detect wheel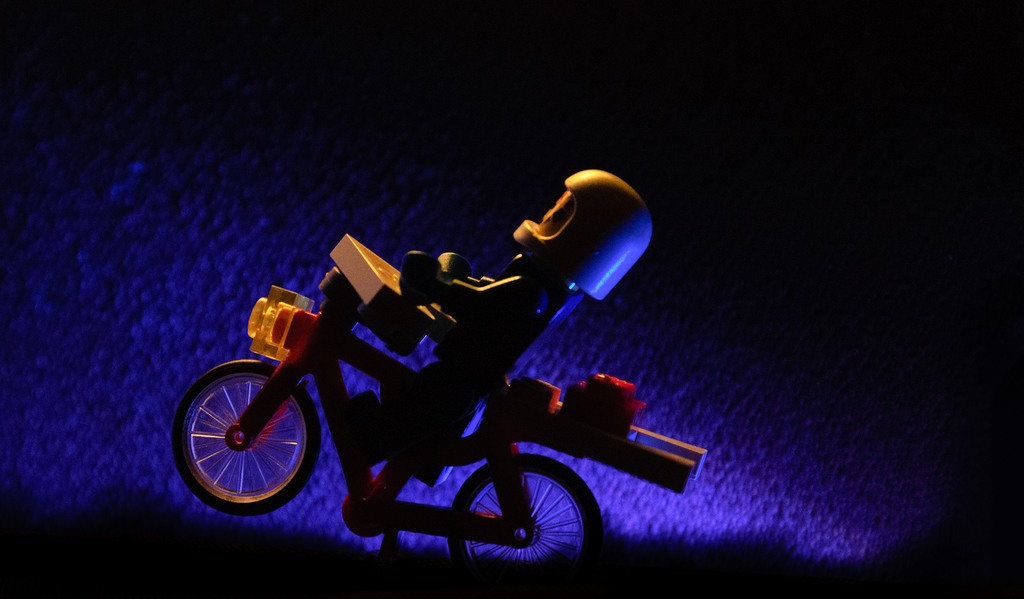
bbox=(186, 360, 312, 514)
